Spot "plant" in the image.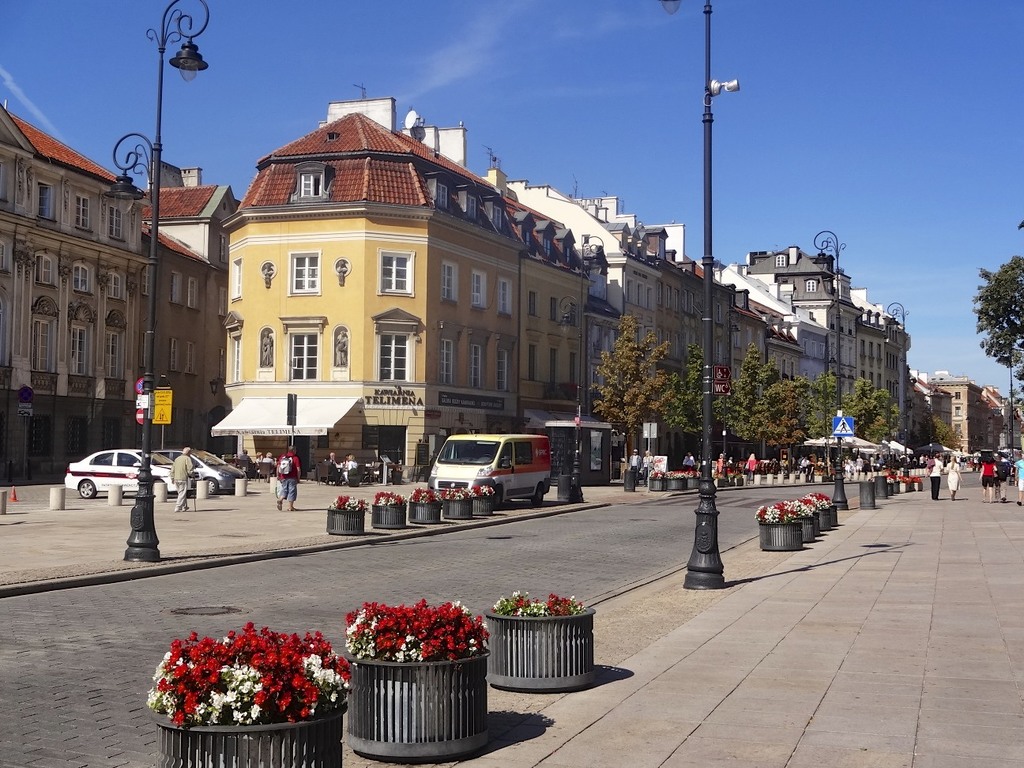
"plant" found at x1=883, y1=472, x2=890, y2=484.
